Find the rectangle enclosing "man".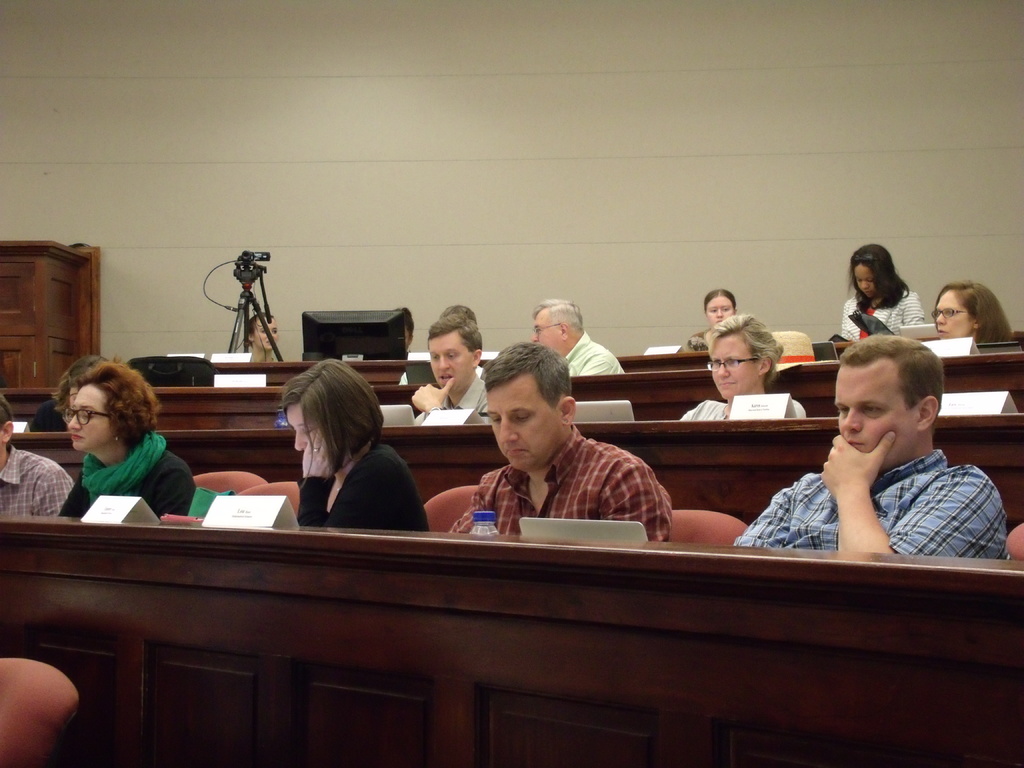
rect(413, 315, 499, 420).
